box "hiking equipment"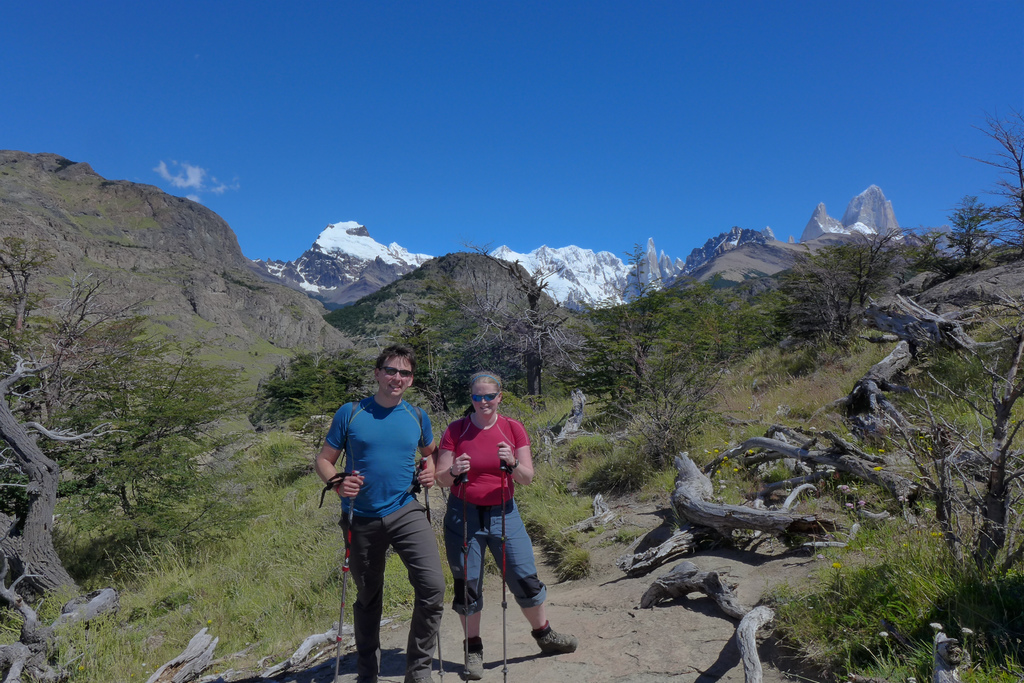
419, 458, 444, 682
